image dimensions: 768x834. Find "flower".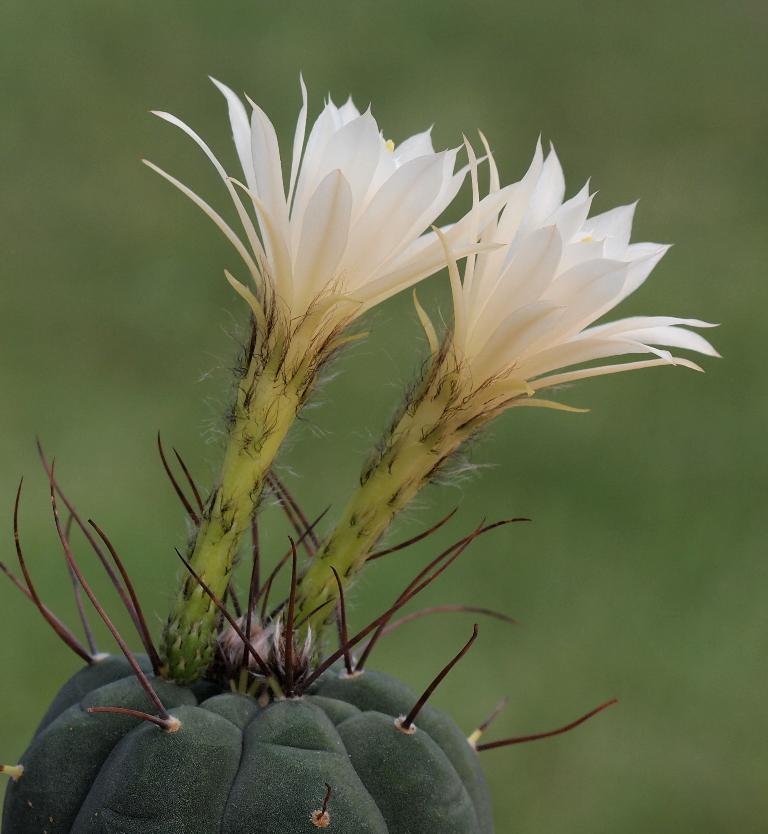
pyautogui.locateOnScreen(143, 86, 537, 518).
